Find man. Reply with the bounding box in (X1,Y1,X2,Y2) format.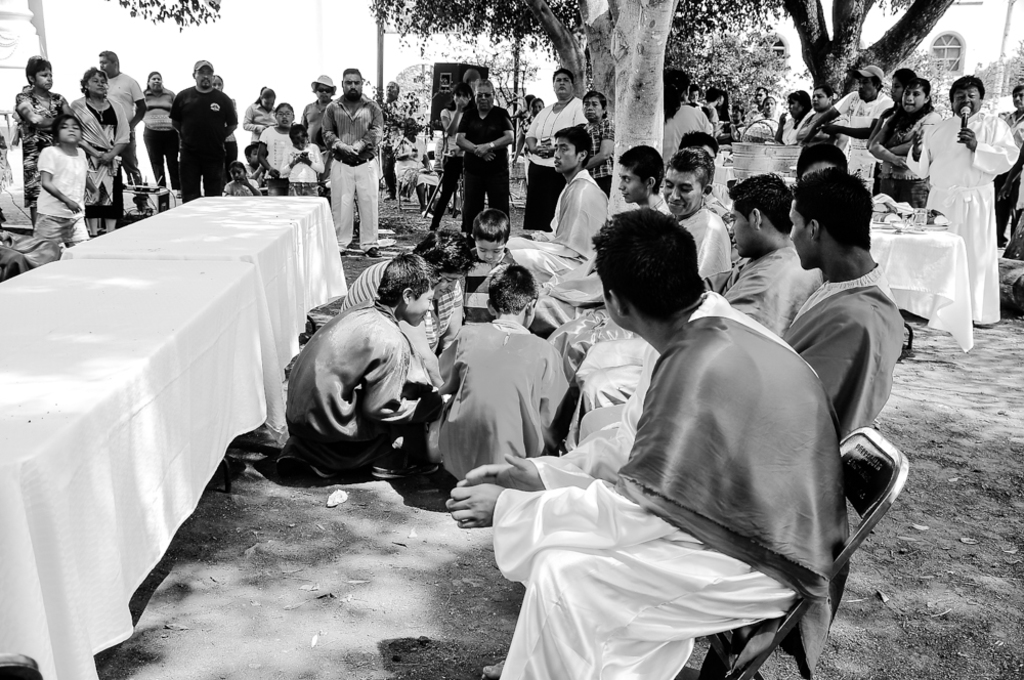
(987,79,1023,249).
